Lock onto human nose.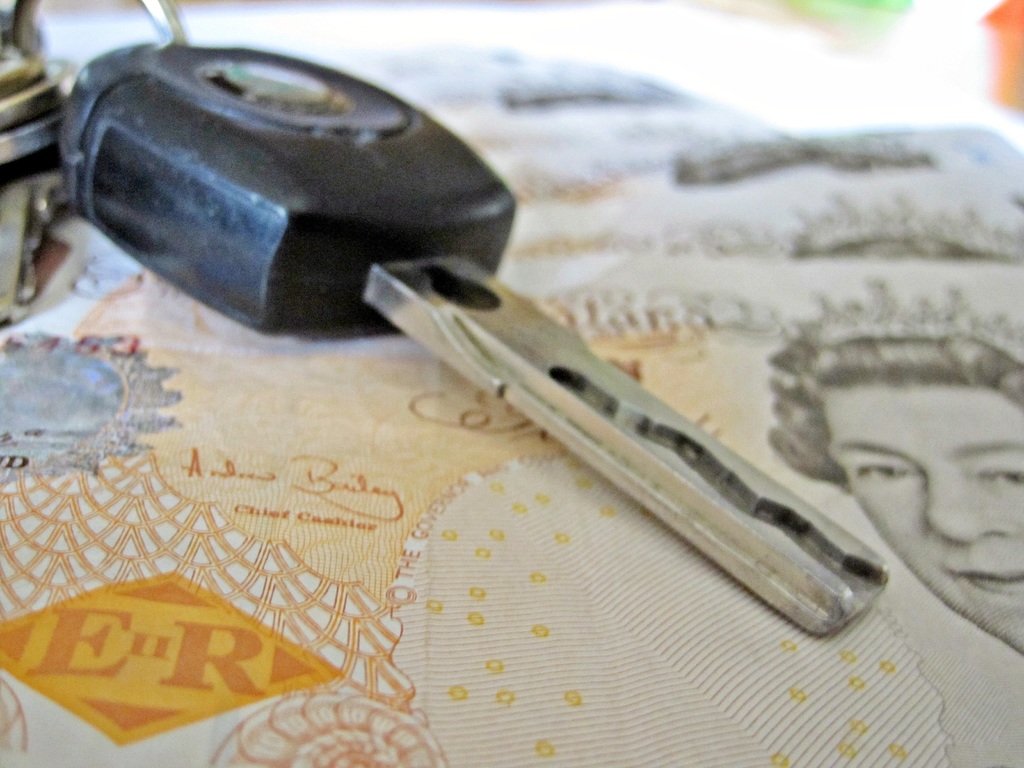
Locked: <bbox>922, 471, 1015, 545</bbox>.
